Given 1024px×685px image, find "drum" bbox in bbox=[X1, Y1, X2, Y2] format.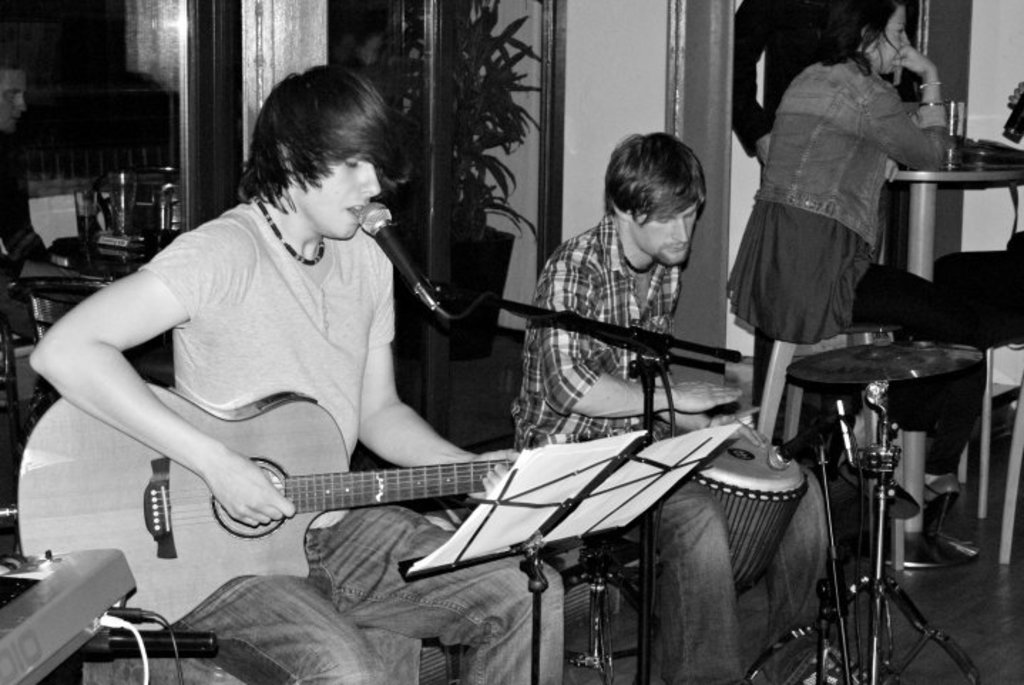
bbox=[691, 436, 810, 602].
